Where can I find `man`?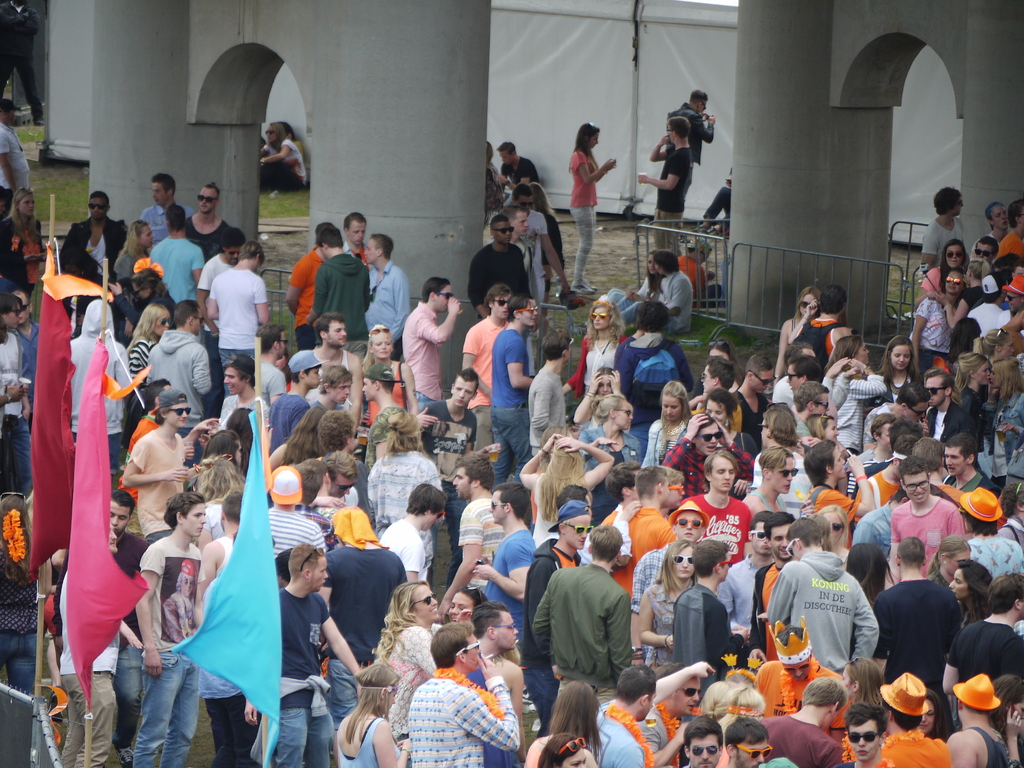
You can find it at left=195, top=225, right=246, bottom=418.
